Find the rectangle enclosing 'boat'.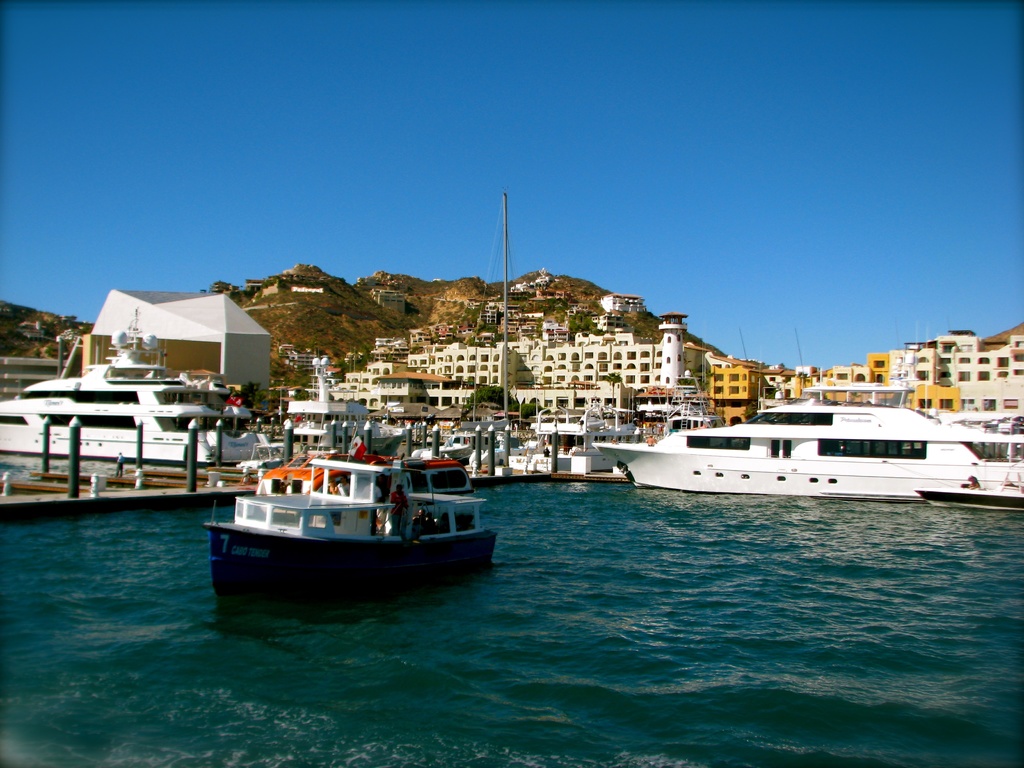
588:325:1023:505.
